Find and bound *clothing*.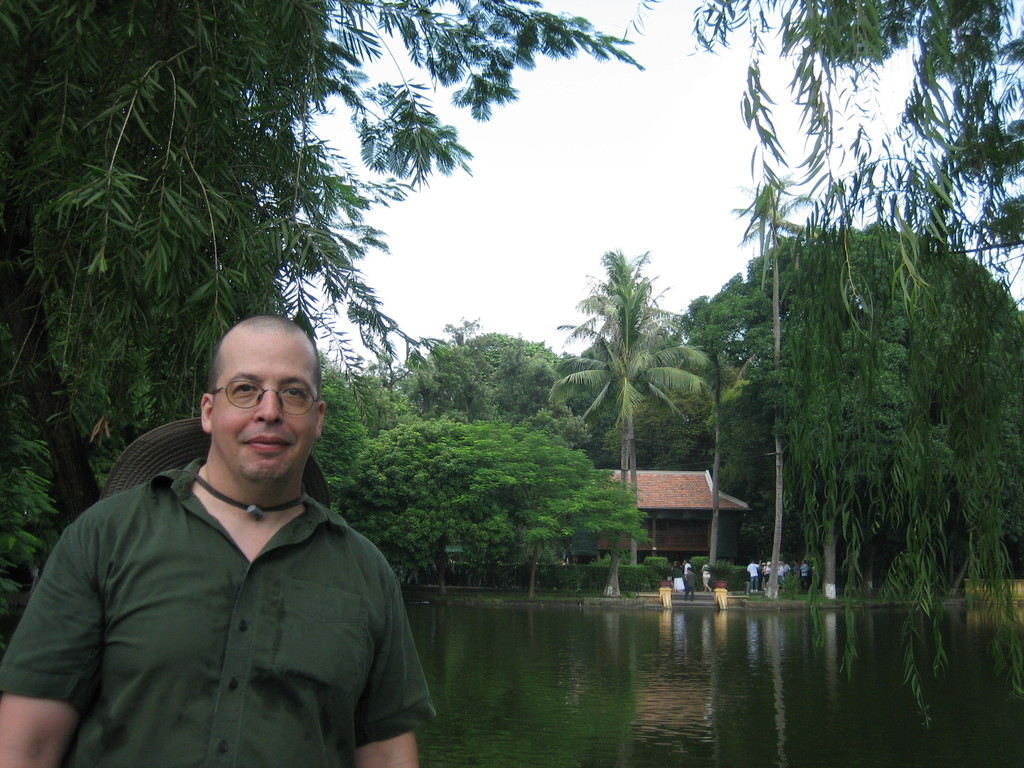
Bound: <region>27, 396, 447, 761</region>.
